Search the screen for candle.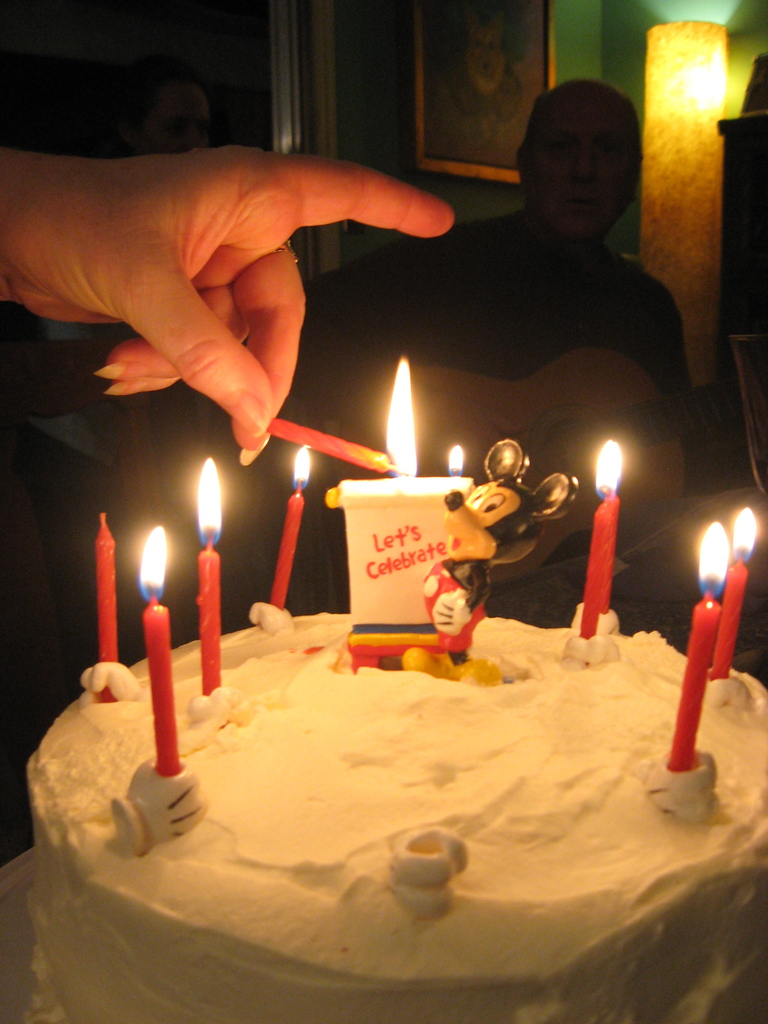
Found at detection(712, 507, 763, 682).
